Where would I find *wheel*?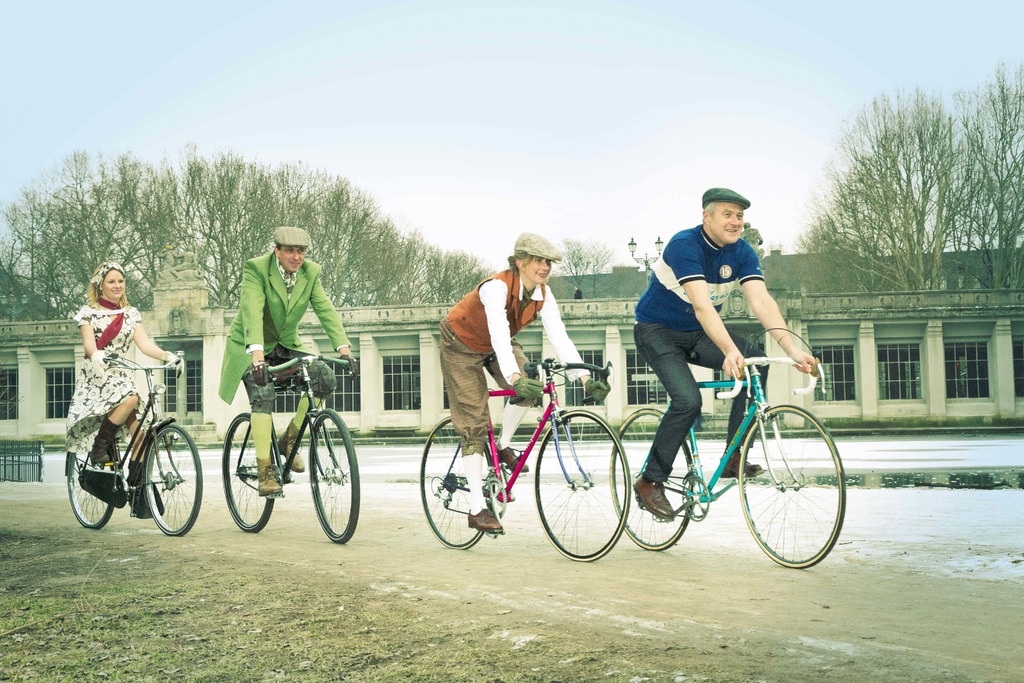
At detection(60, 422, 122, 532).
